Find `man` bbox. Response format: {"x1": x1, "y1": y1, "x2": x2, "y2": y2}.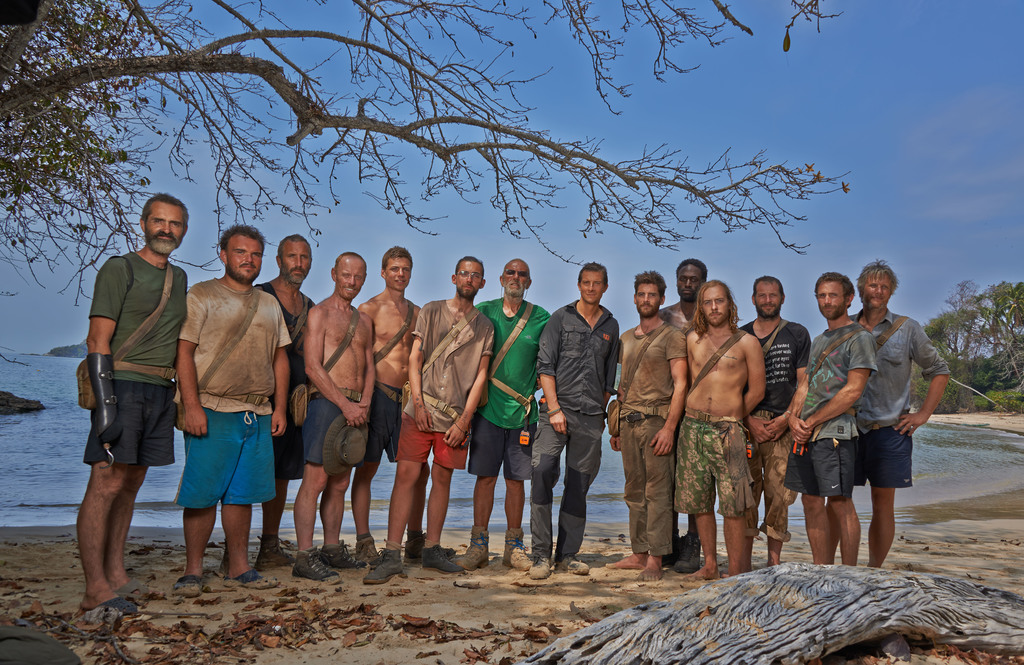
{"x1": 824, "y1": 258, "x2": 952, "y2": 570}.
